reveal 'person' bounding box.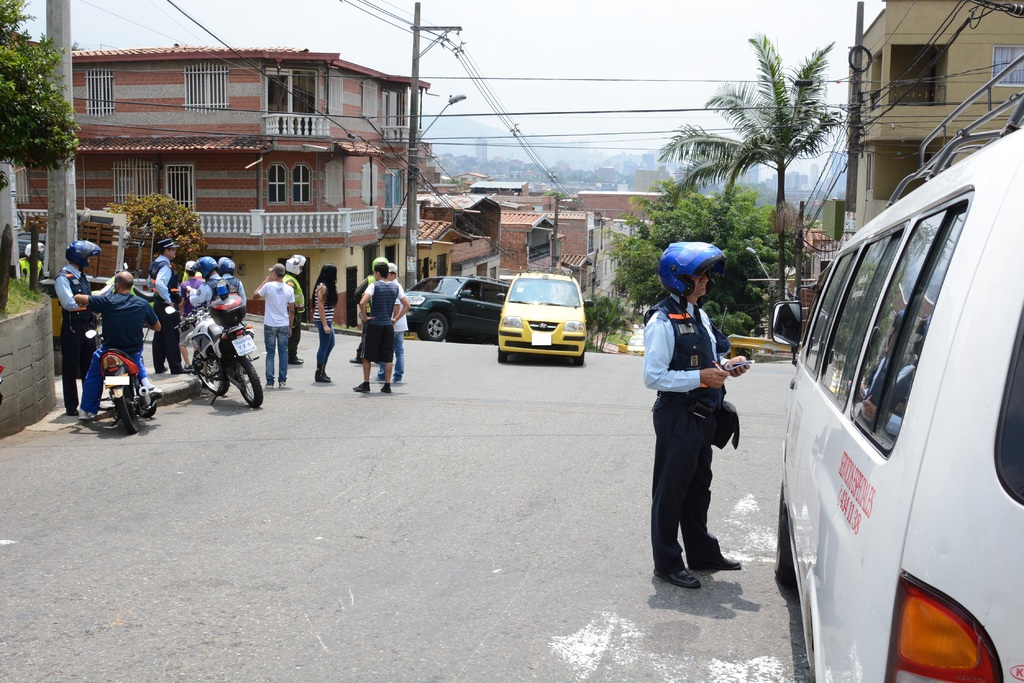
Revealed: {"left": 72, "top": 271, "right": 159, "bottom": 407}.
